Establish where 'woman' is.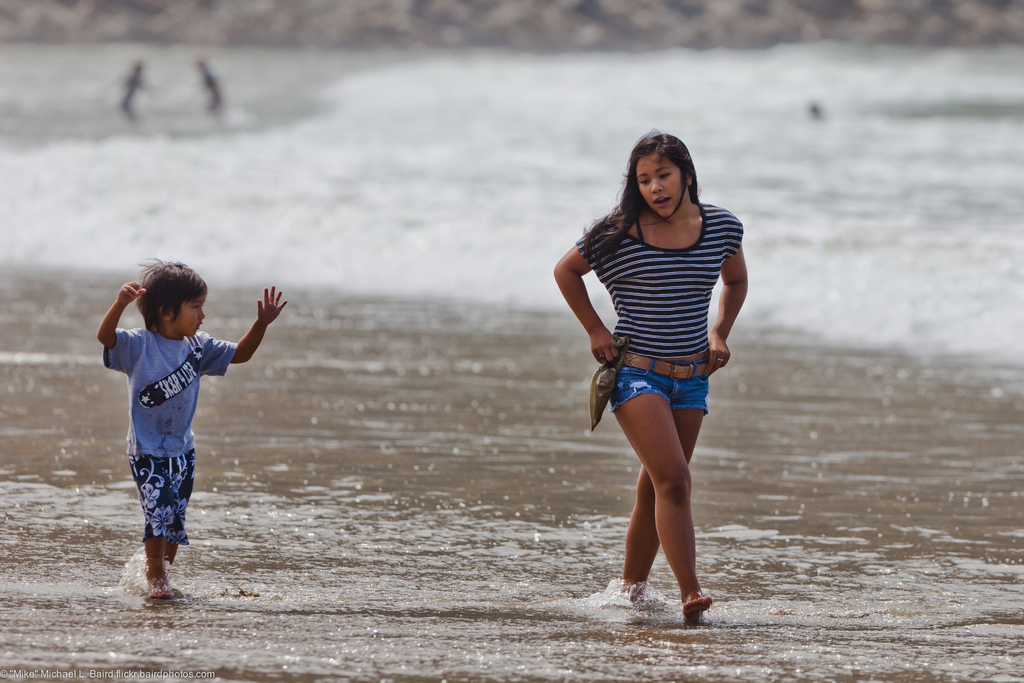
Established at select_region(556, 135, 748, 618).
